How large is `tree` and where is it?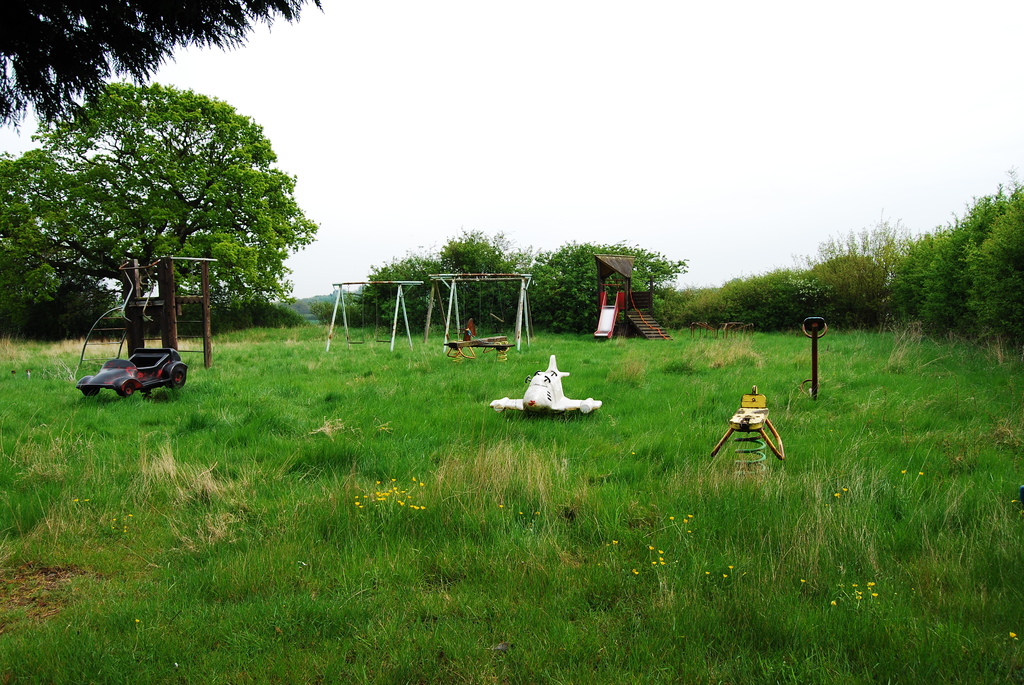
Bounding box: bbox=(4, 77, 309, 398).
